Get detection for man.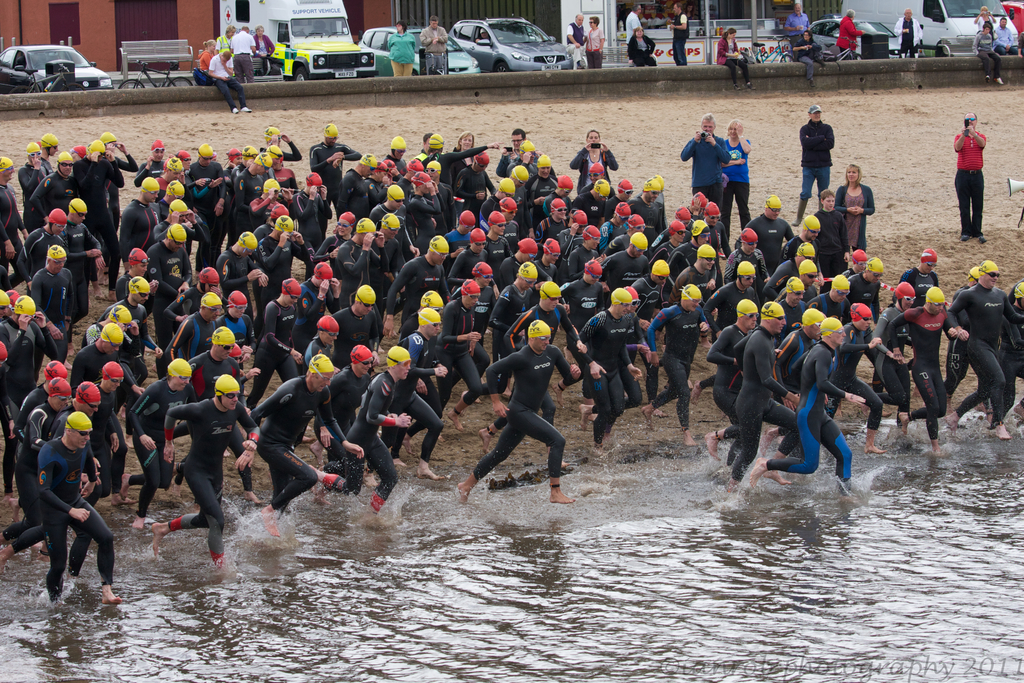
Detection: {"left": 628, "top": 179, "right": 668, "bottom": 251}.
